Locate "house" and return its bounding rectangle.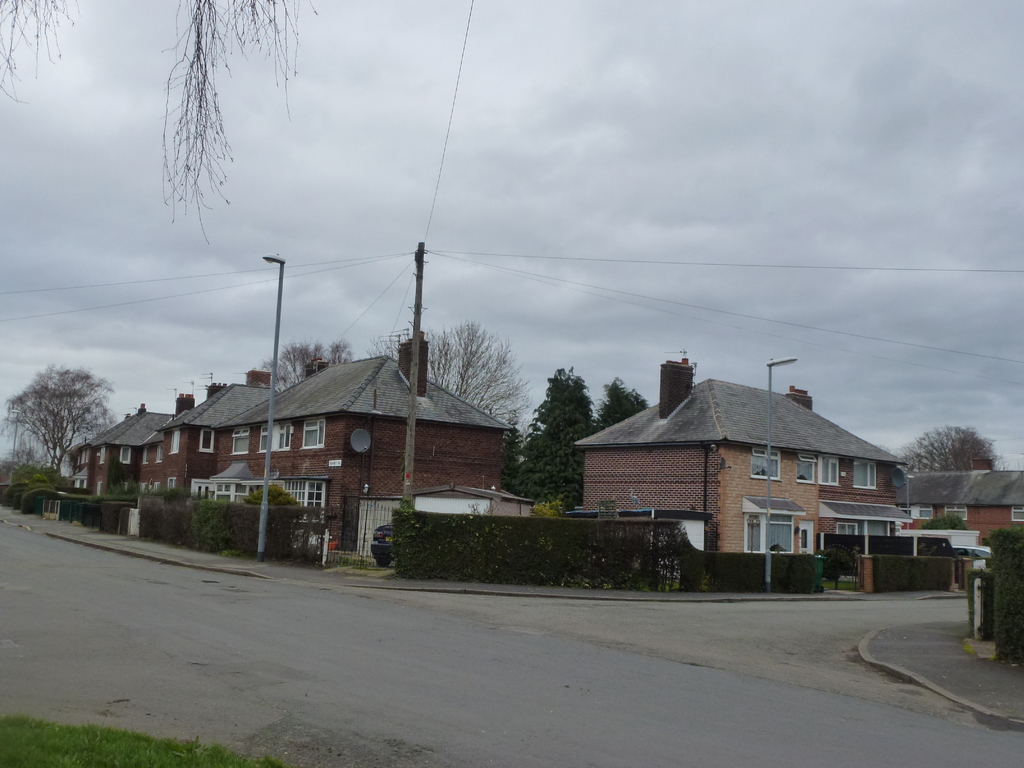
887:462:1023:596.
